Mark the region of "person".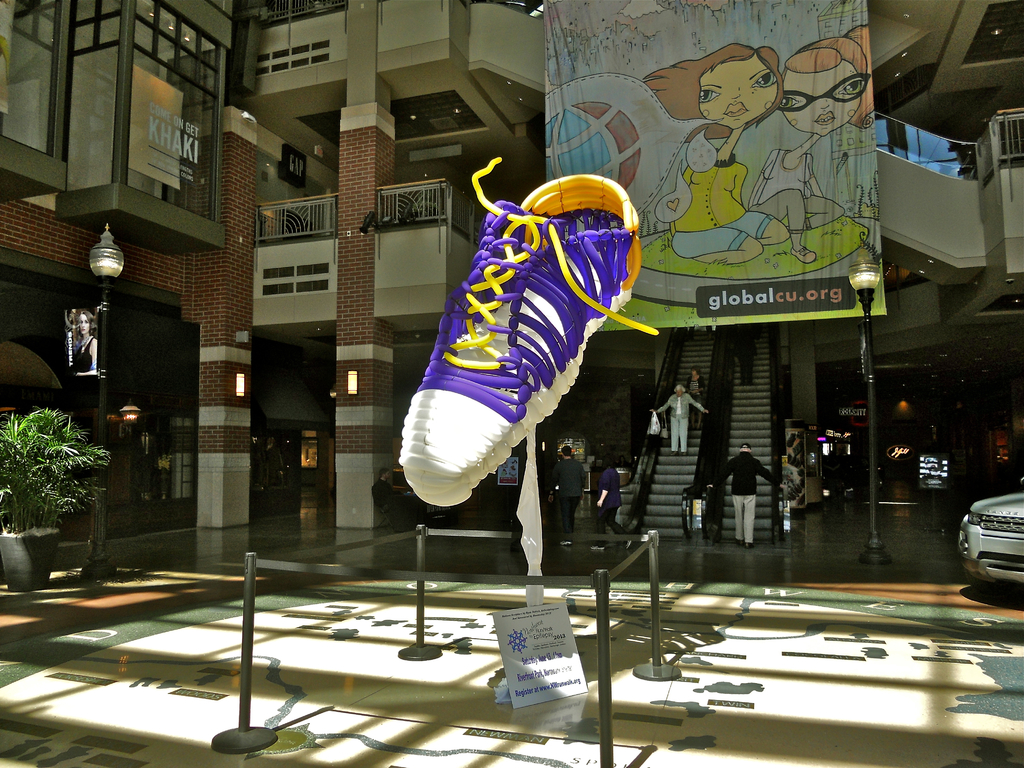
Region: select_region(548, 445, 585, 545).
